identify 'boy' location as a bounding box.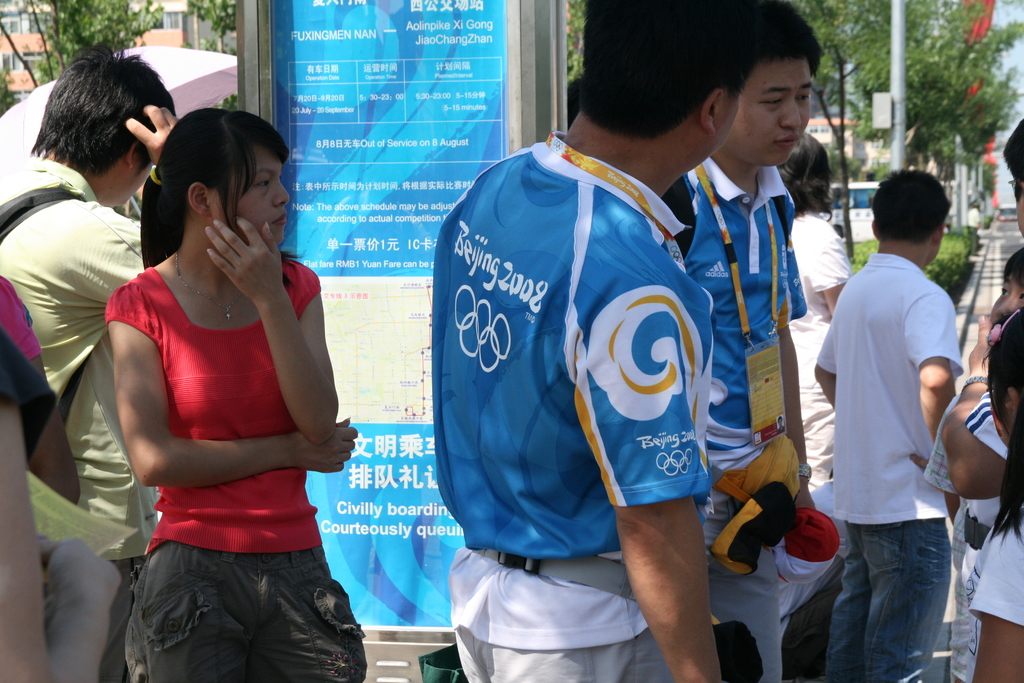
x1=429, y1=0, x2=761, y2=682.
